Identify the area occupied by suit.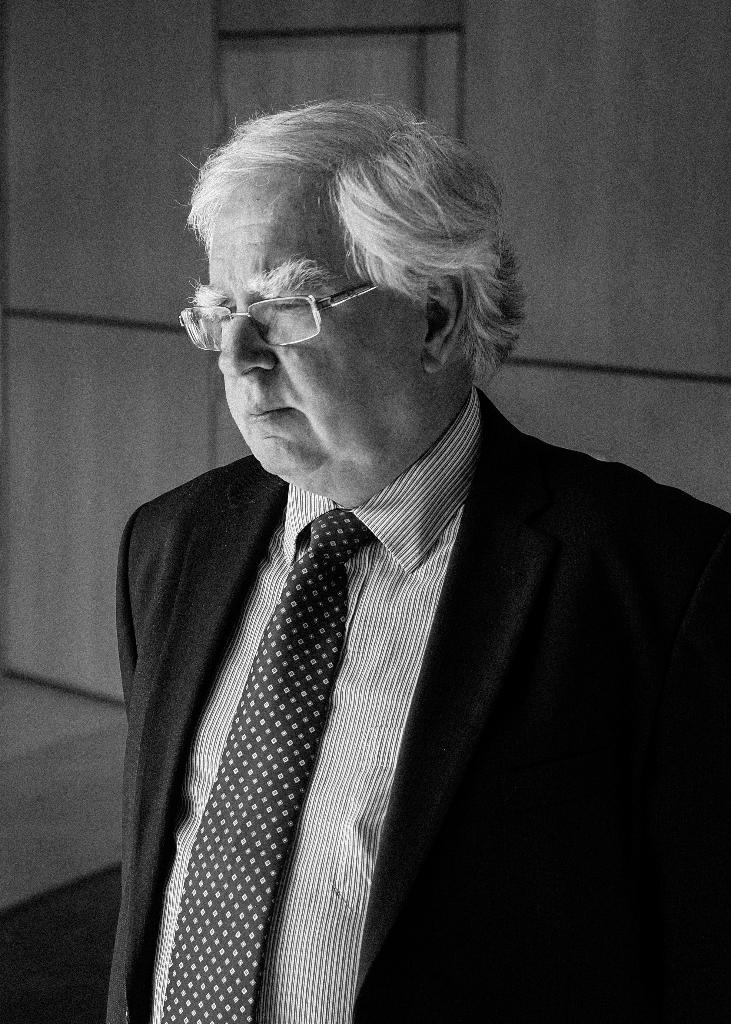
Area: left=76, top=279, right=690, bottom=1007.
